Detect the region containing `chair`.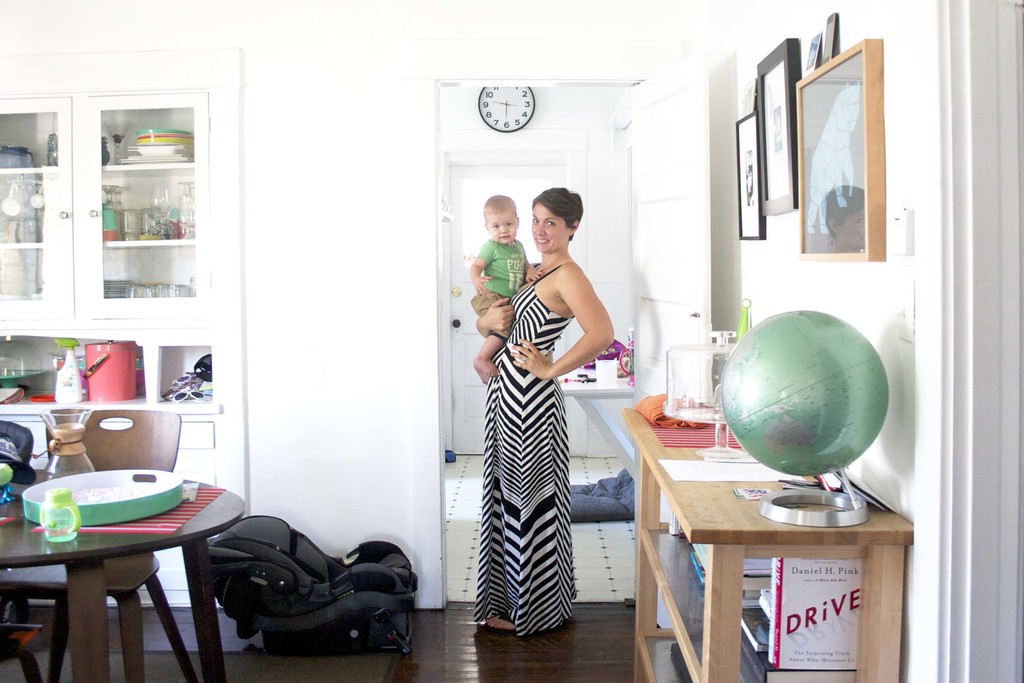
x1=47, y1=406, x2=197, y2=682.
